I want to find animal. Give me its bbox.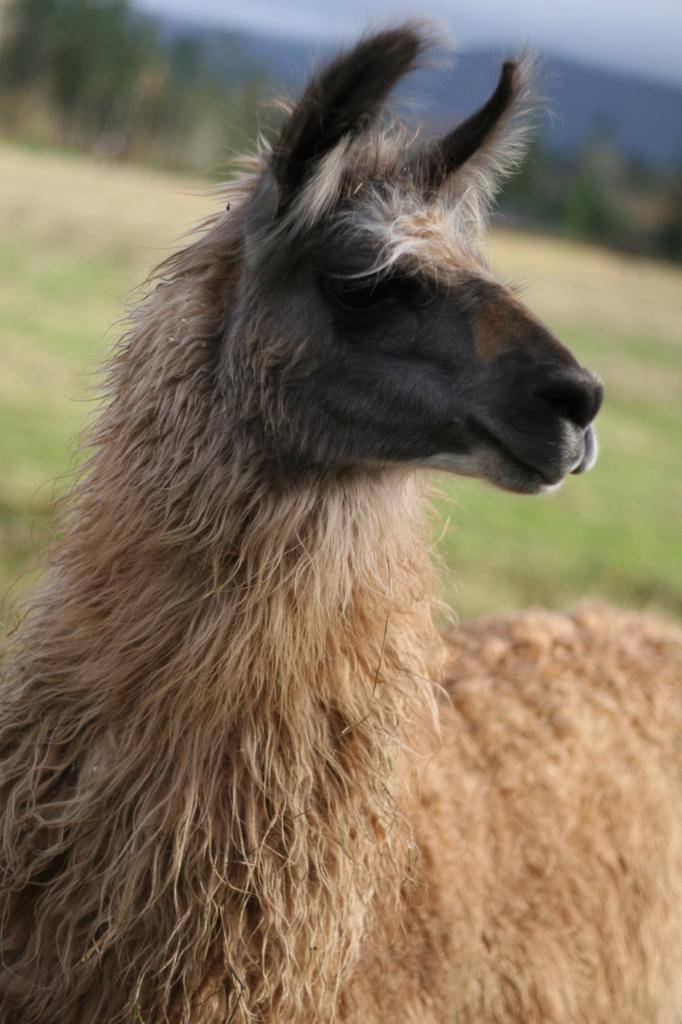
[0, 18, 681, 1023].
